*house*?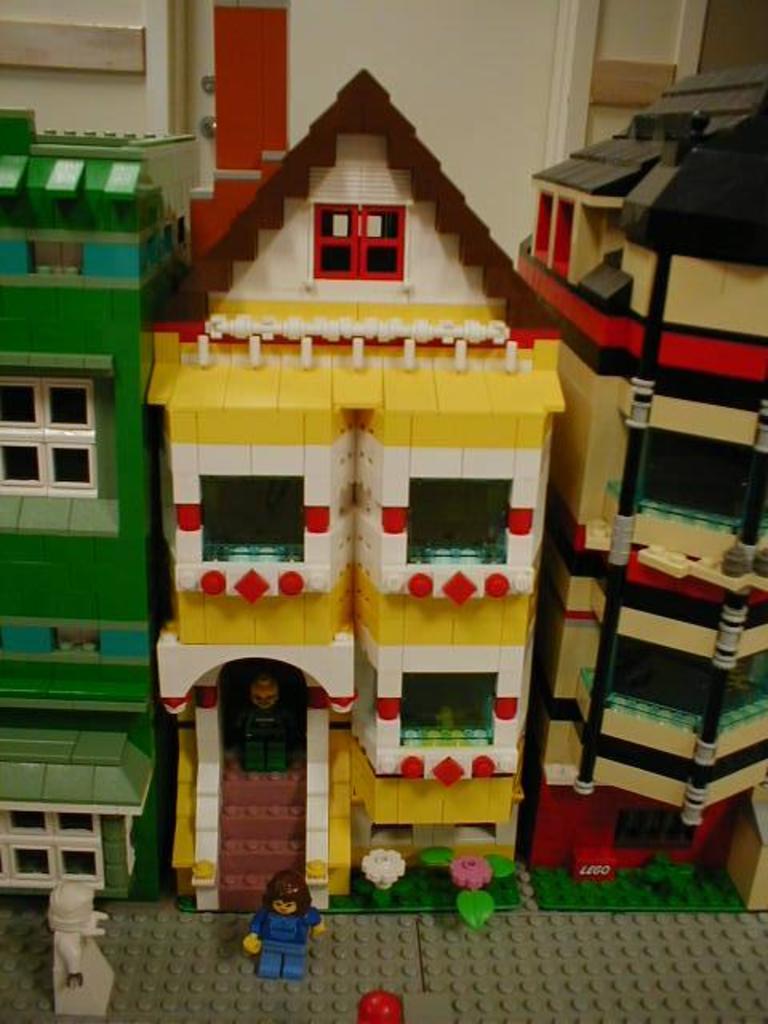
select_region(0, 102, 171, 992)
